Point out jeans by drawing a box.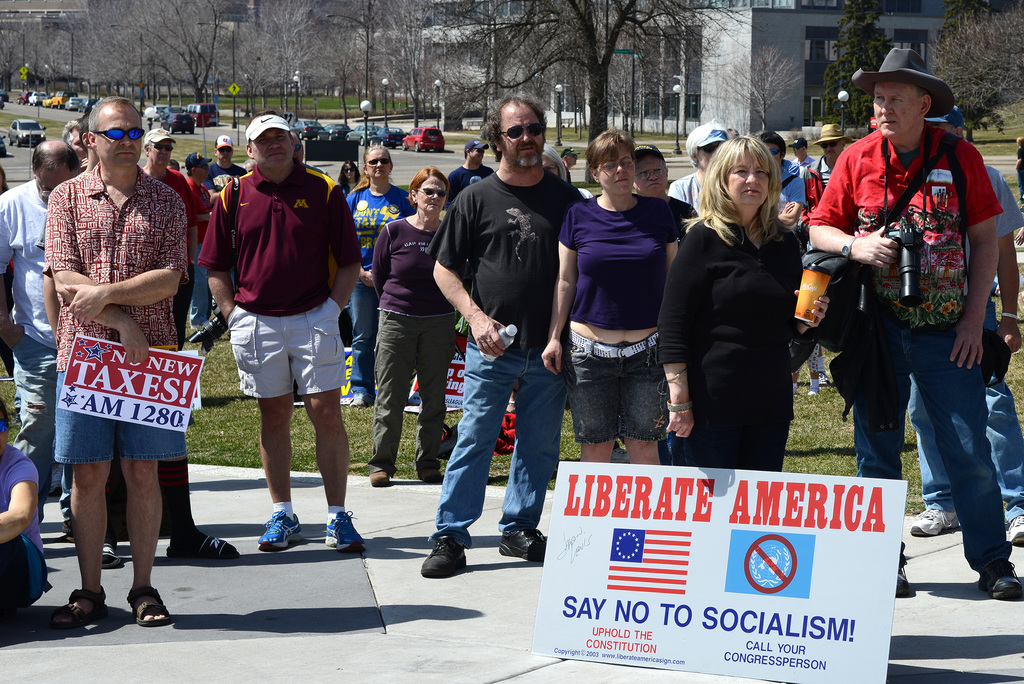
box(192, 249, 223, 329).
